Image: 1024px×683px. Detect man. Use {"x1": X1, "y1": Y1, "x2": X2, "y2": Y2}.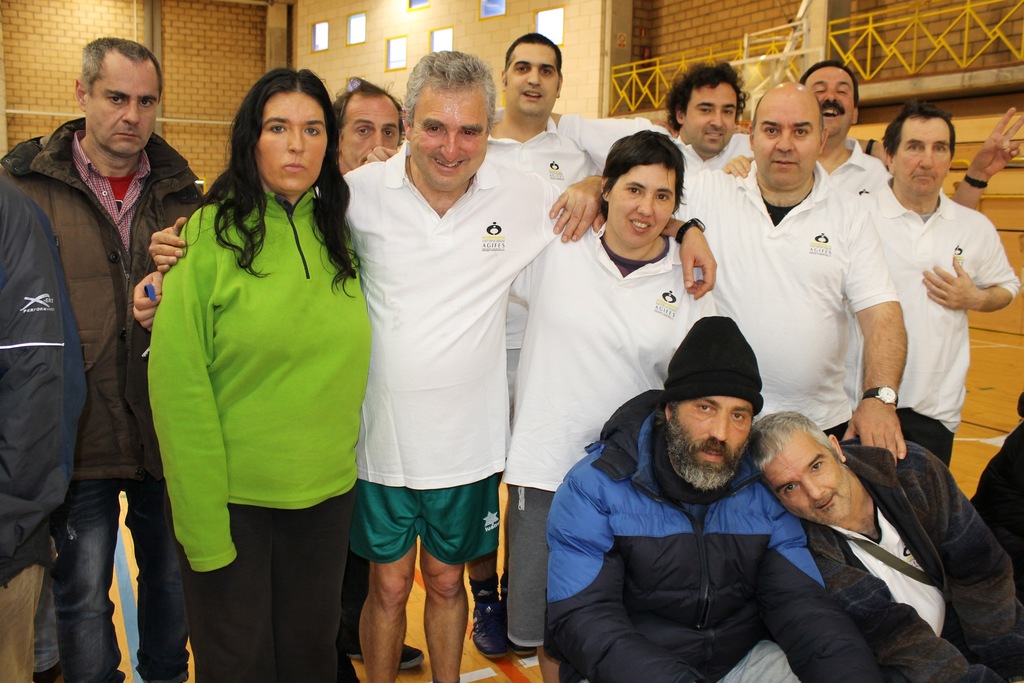
{"x1": 483, "y1": 62, "x2": 893, "y2": 315}.
